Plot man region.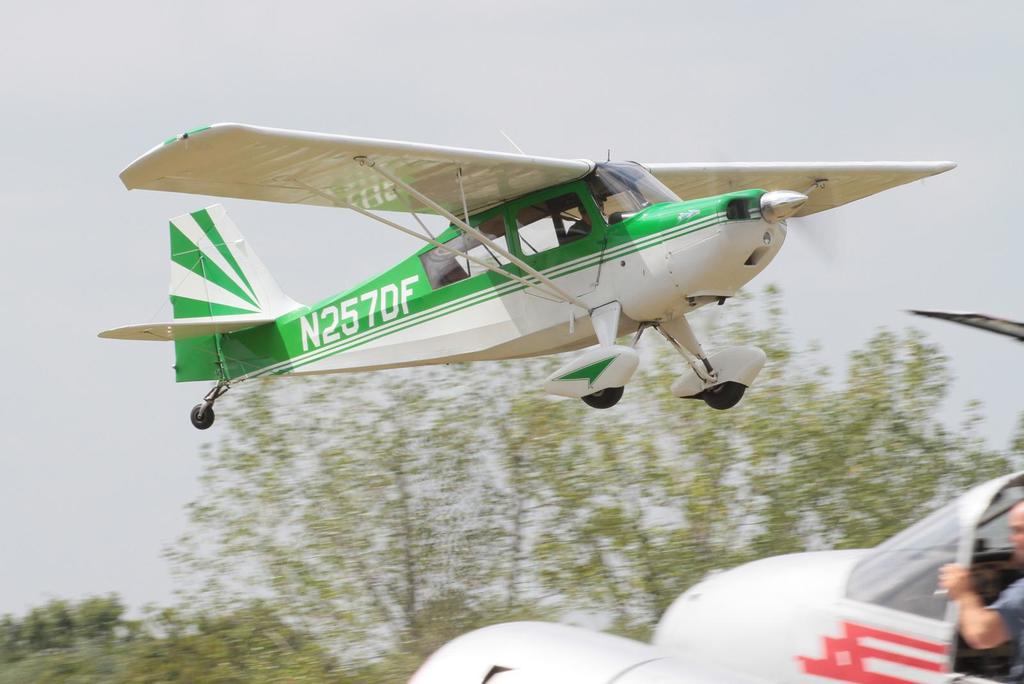
Plotted at <region>936, 500, 1023, 676</region>.
